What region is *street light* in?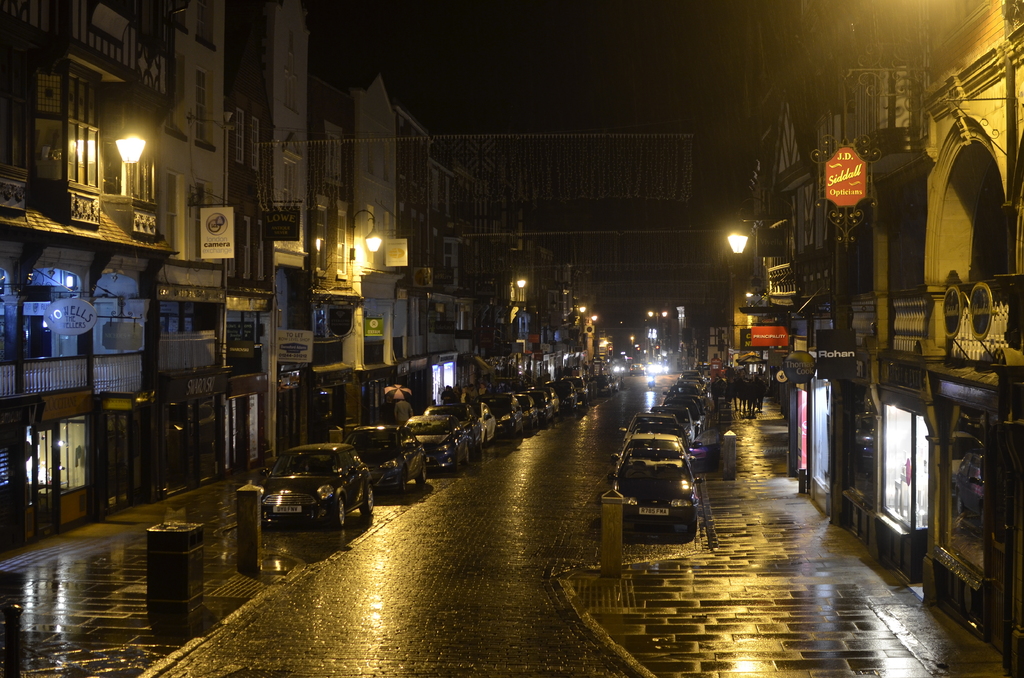
pyautogui.locateOnScreen(723, 220, 780, 260).
